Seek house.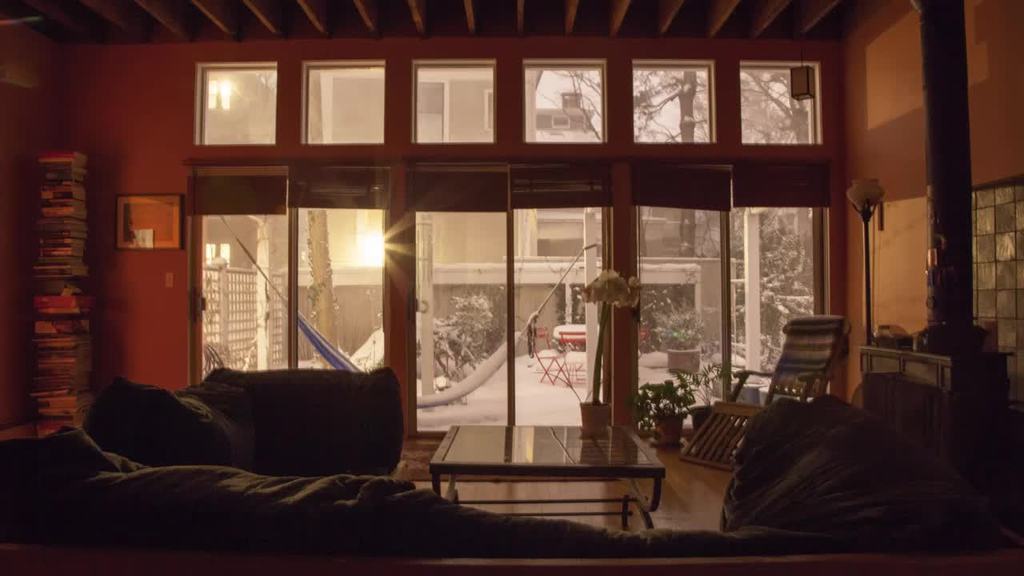
pyautogui.locateOnScreen(410, 210, 510, 440).
